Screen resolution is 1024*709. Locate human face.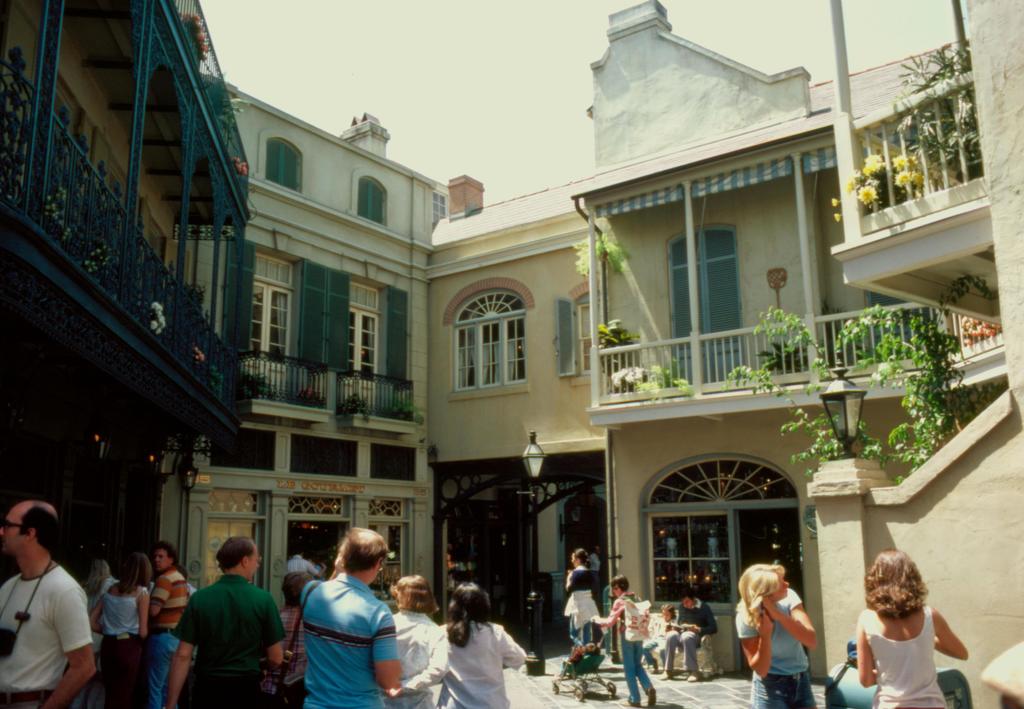
<region>152, 546, 172, 572</region>.
